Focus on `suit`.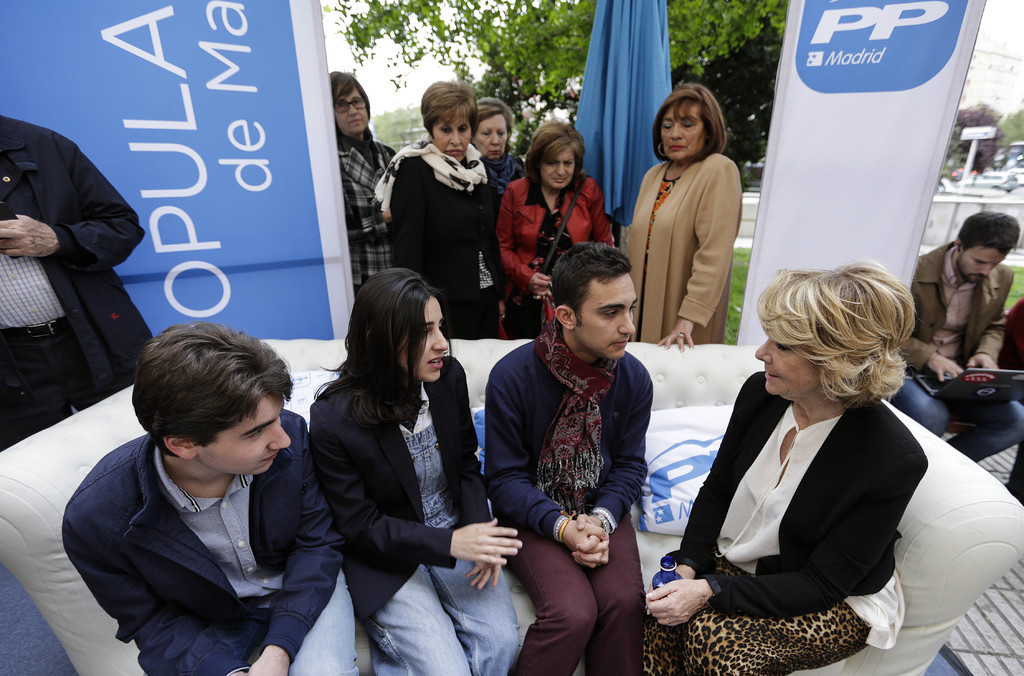
Focused at {"left": 5, "top": 97, "right": 145, "bottom": 435}.
